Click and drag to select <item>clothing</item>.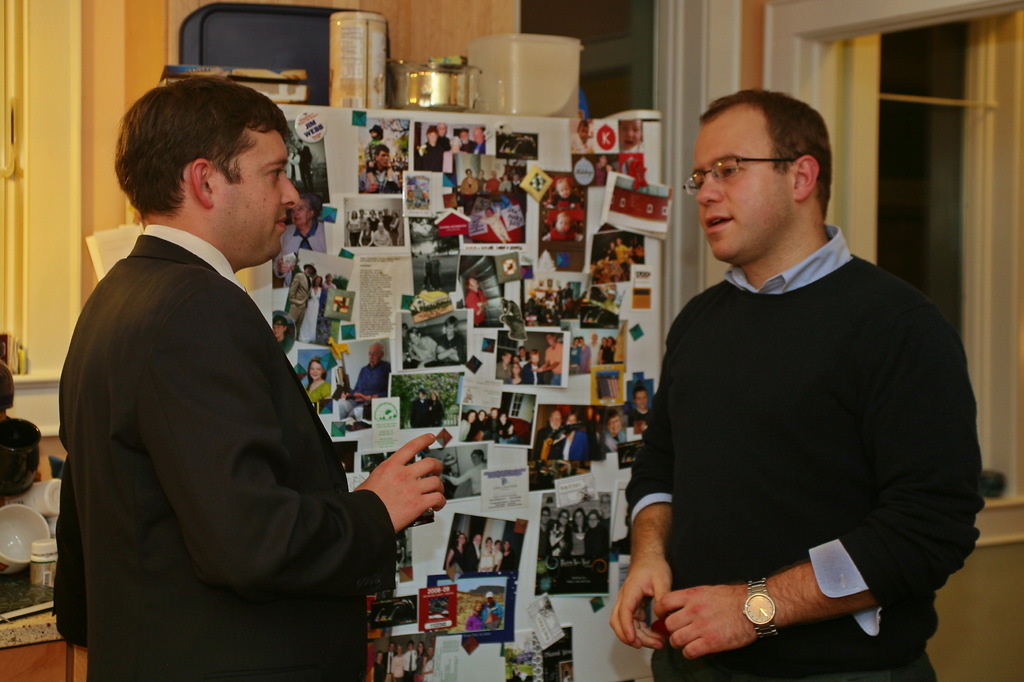
Selection: box=[570, 132, 593, 154].
